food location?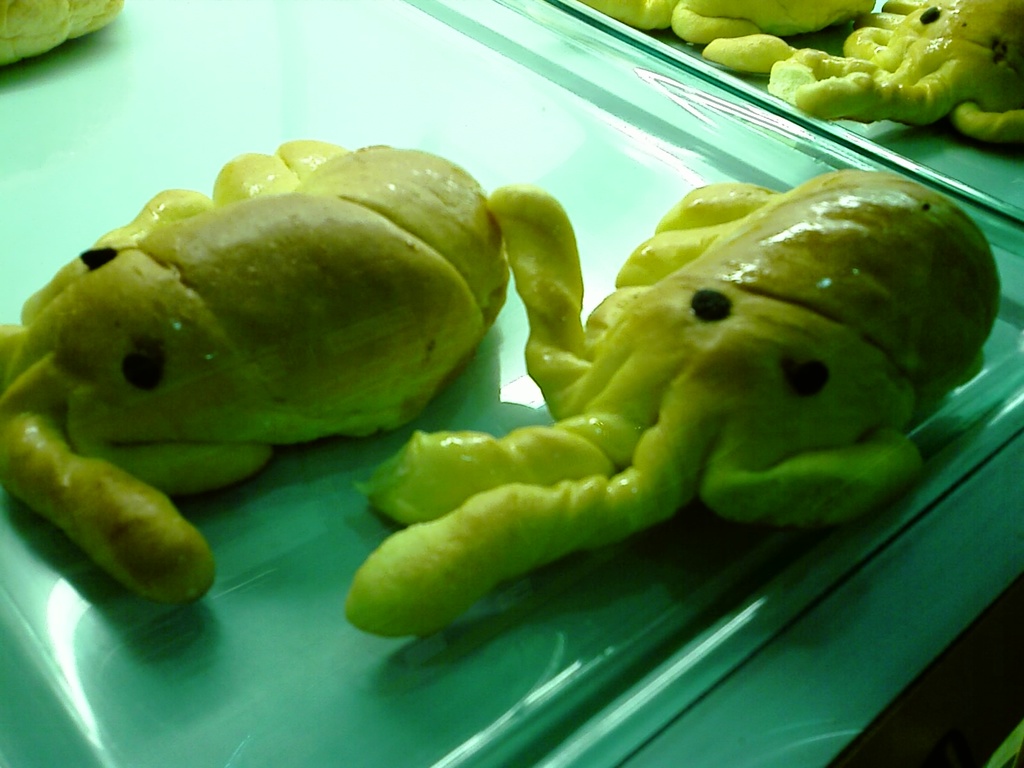
(335,183,998,642)
